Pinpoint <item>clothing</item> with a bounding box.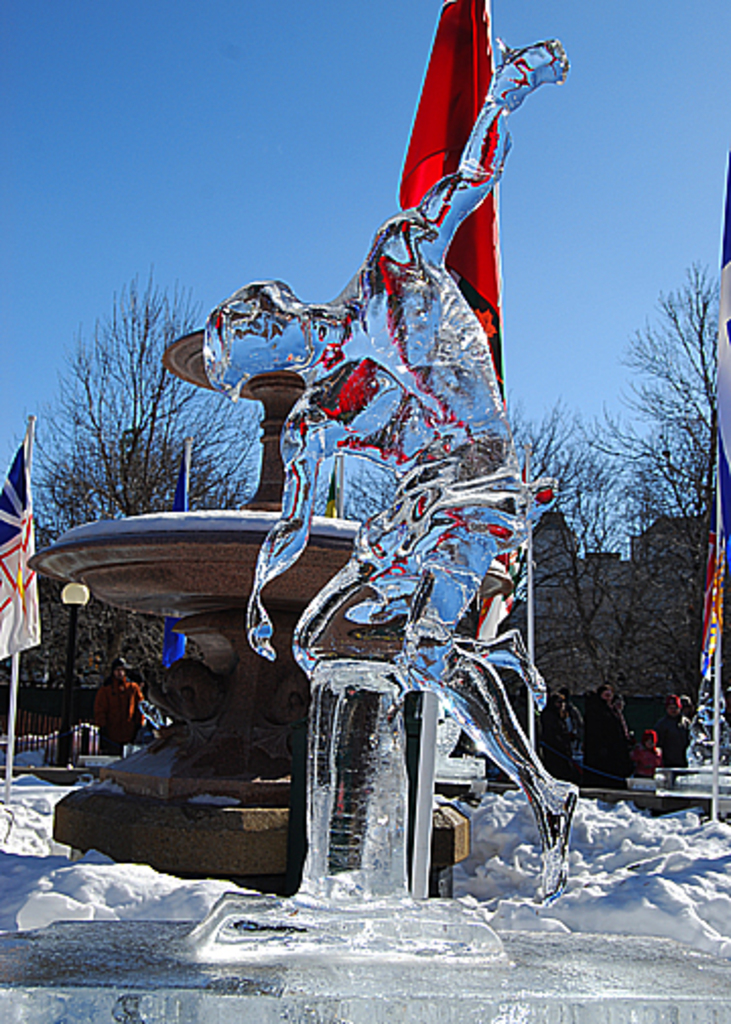
634/735/668/768.
